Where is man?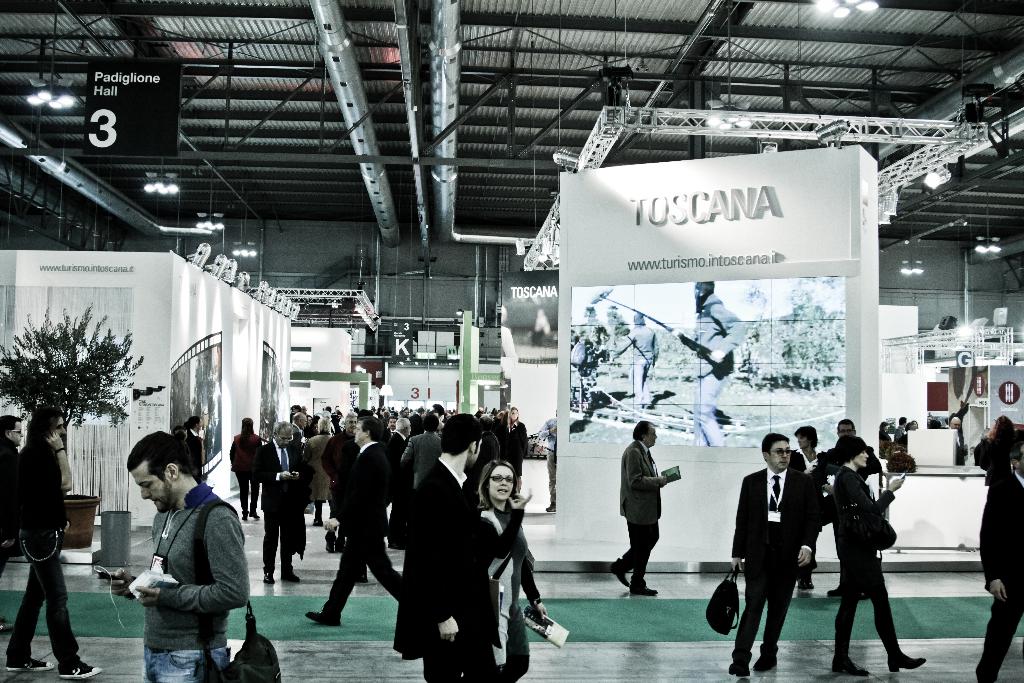
(726,432,819,678).
